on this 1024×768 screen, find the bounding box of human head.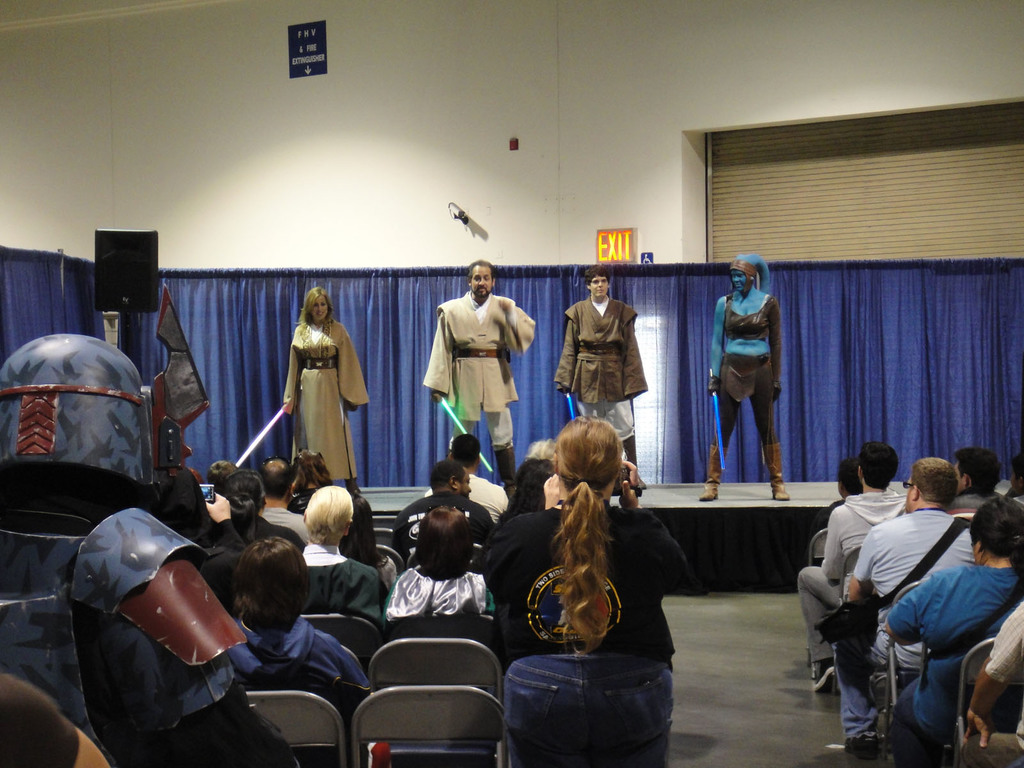
Bounding box: [411, 505, 477, 579].
